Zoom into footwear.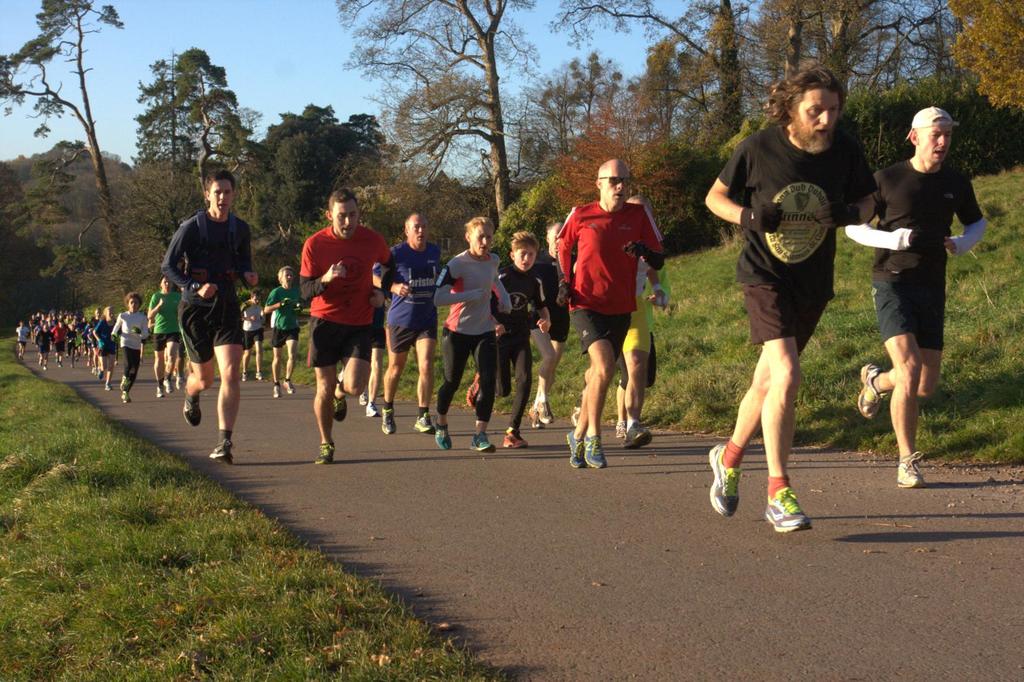
Zoom target: crop(898, 454, 924, 487).
